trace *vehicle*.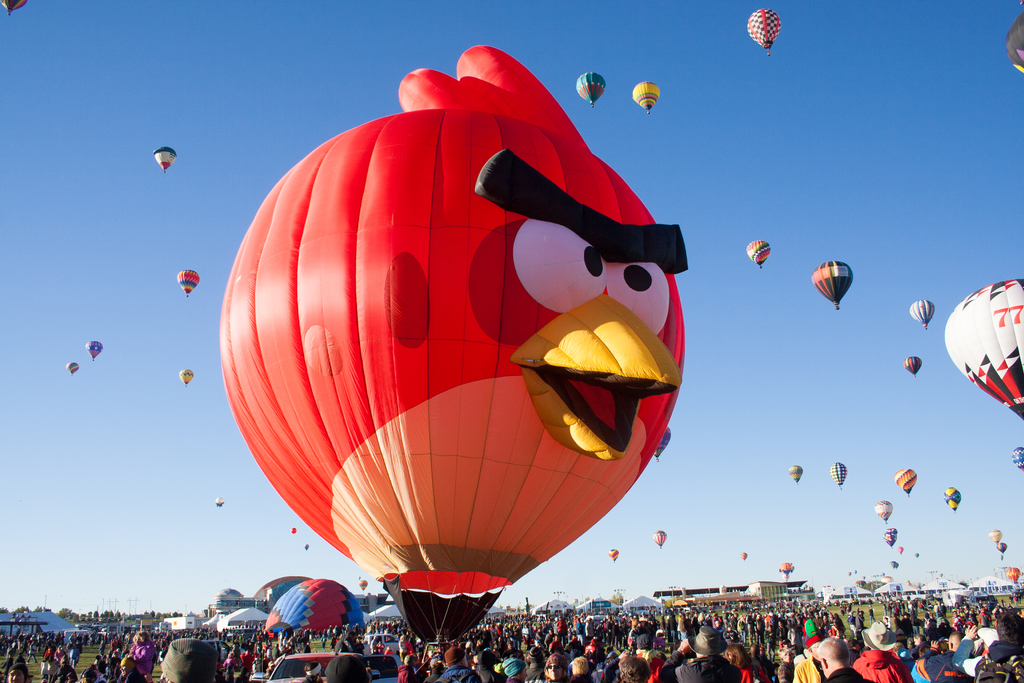
Traced to (left=824, top=591, right=860, bottom=605).
